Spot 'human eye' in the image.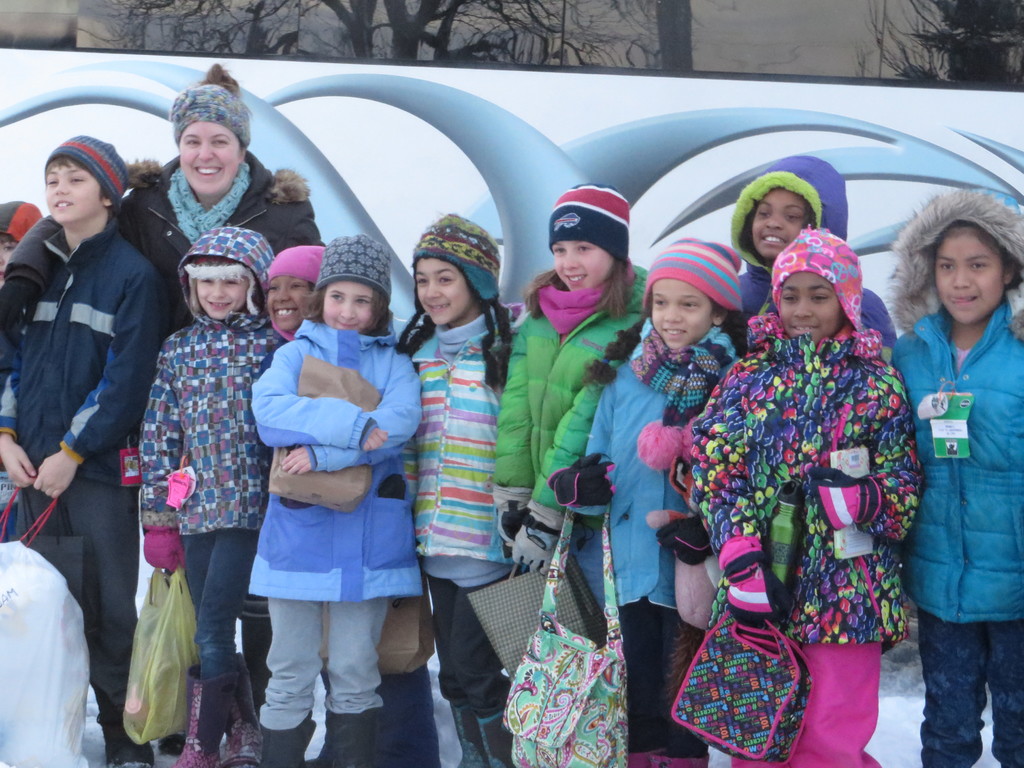
'human eye' found at l=46, t=177, r=58, b=185.
